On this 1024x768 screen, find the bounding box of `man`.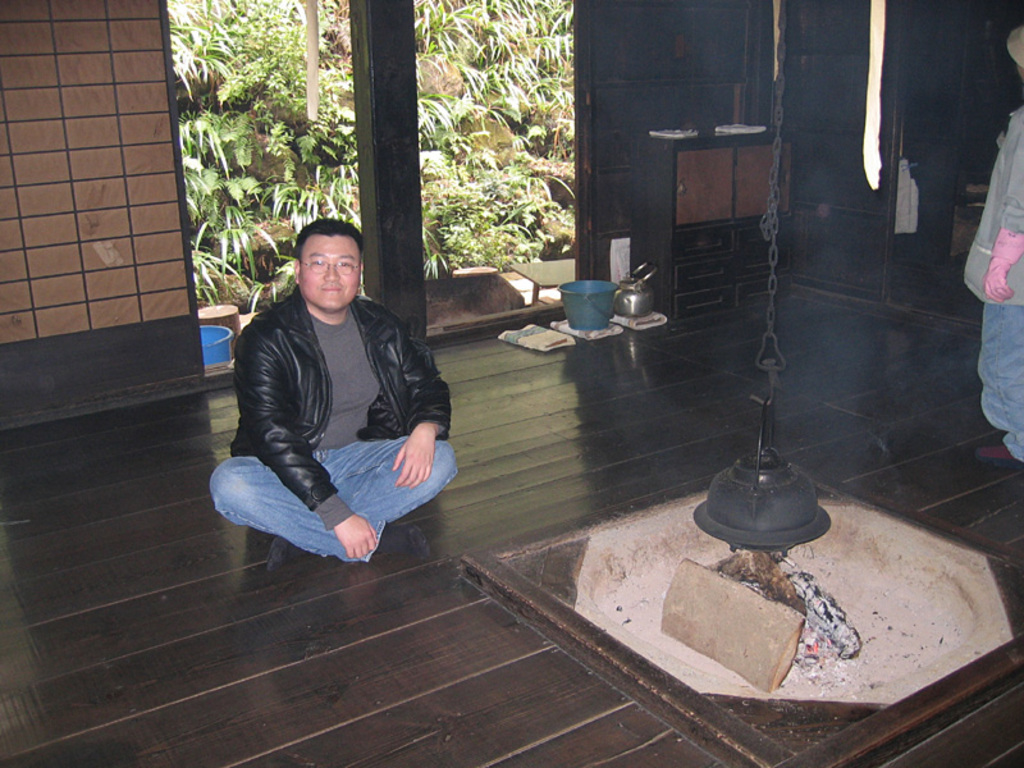
Bounding box: pyautogui.locateOnScreen(204, 214, 460, 579).
